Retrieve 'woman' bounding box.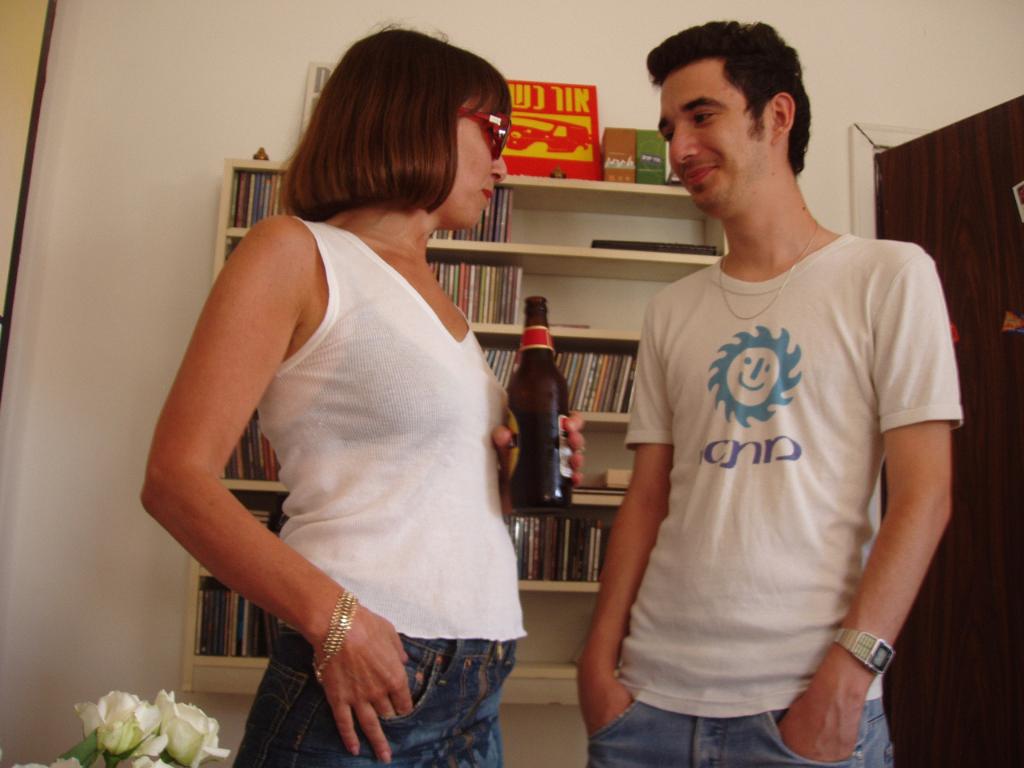
Bounding box: bbox=[152, 40, 546, 755].
